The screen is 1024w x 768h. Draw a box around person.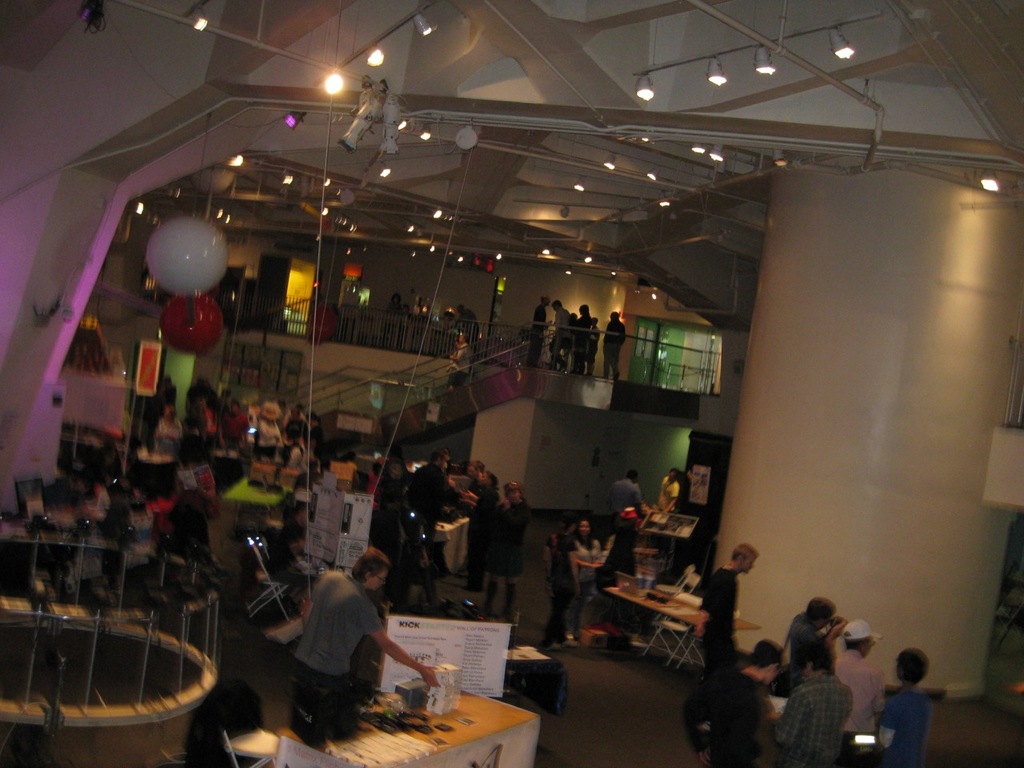
box=[532, 294, 550, 370].
